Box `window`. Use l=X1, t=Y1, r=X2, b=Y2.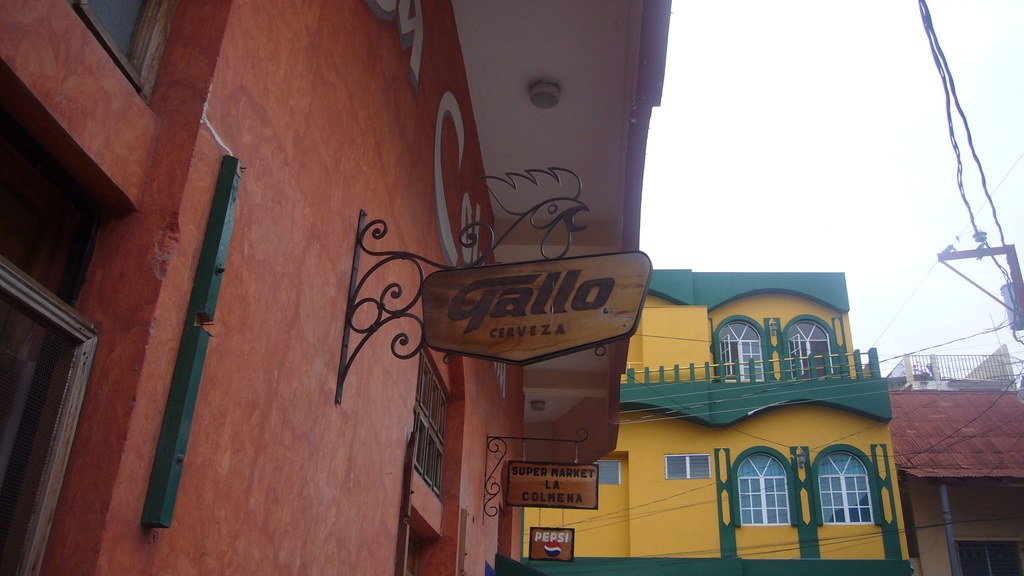
l=765, t=481, r=787, b=524.
